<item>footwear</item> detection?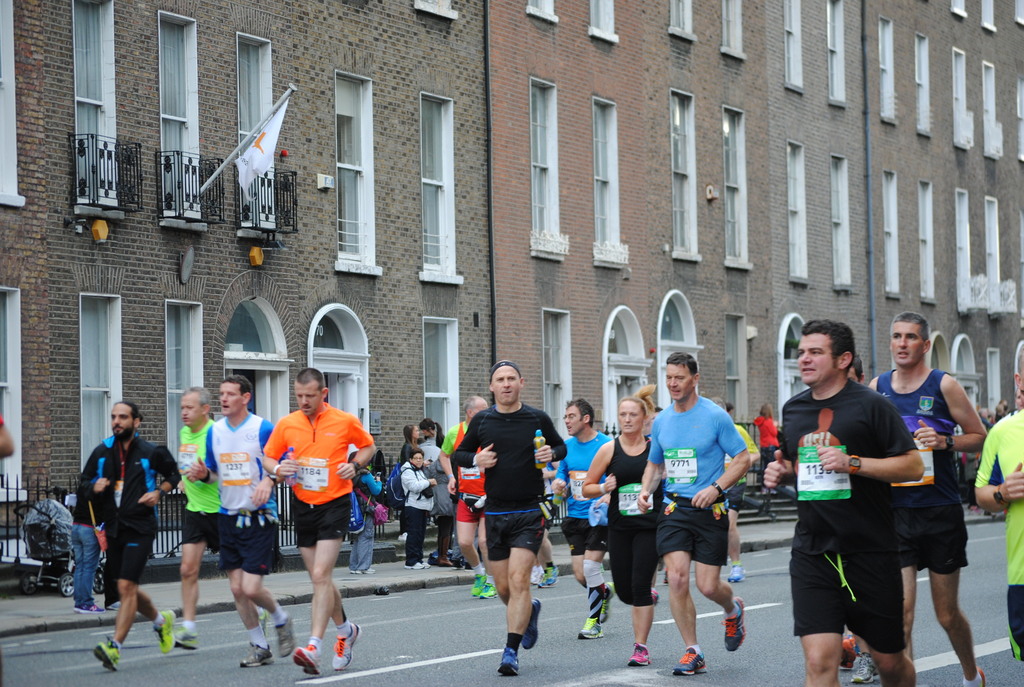
Rect(652, 586, 664, 607)
